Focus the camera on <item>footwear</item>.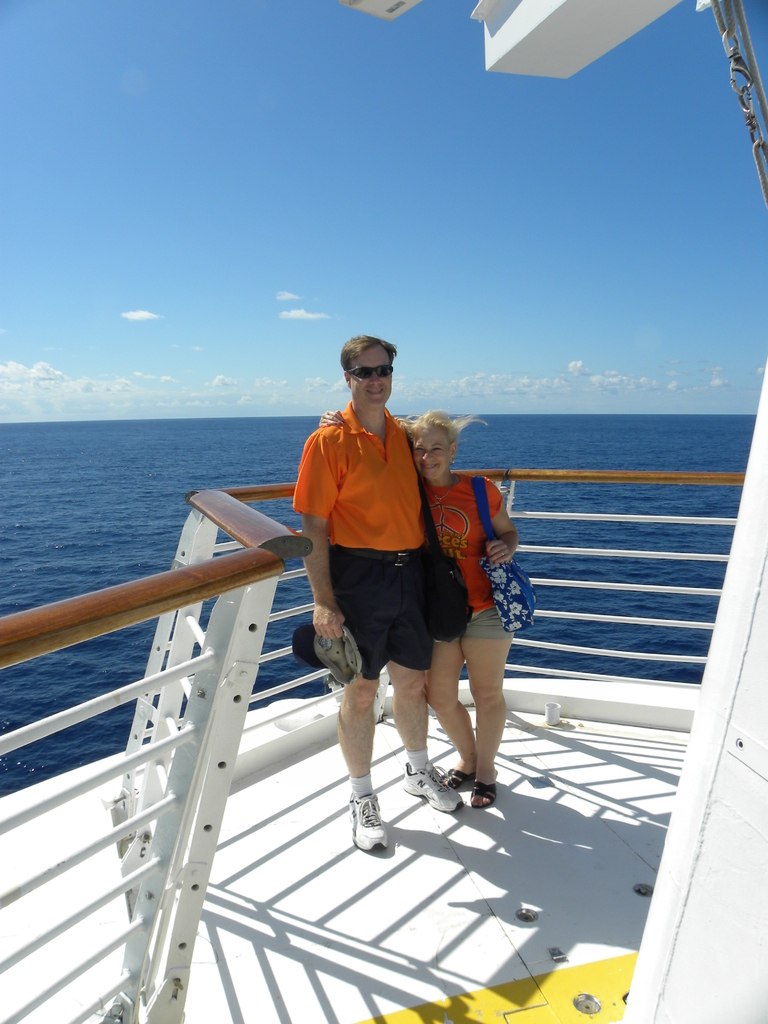
Focus region: select_region(478, 772, 500, 812).
